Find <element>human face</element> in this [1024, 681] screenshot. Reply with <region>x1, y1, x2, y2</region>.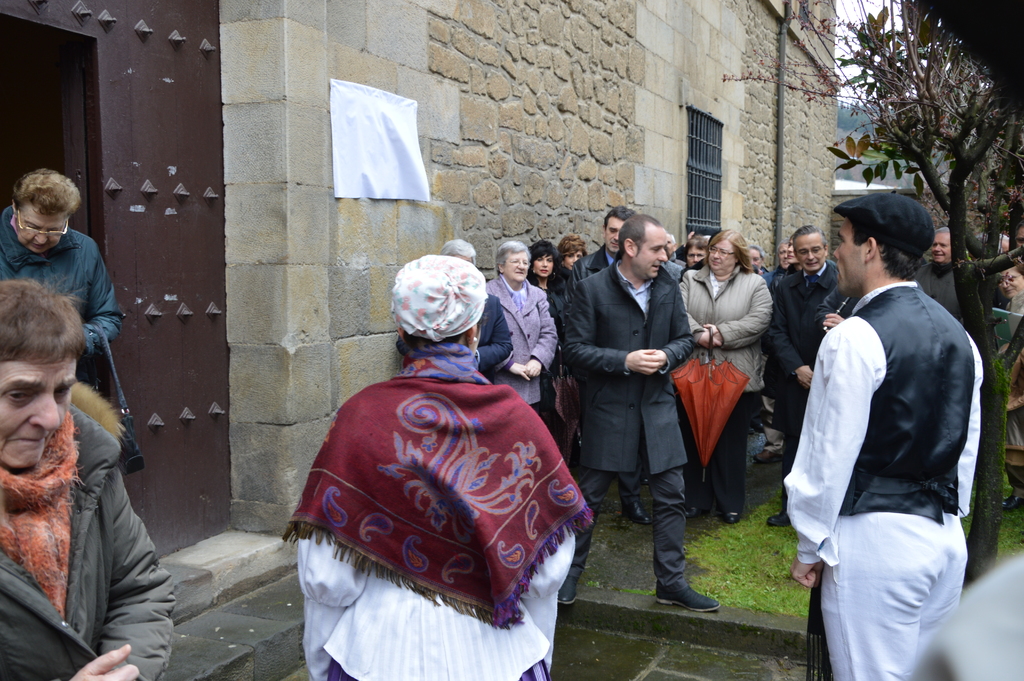
<region>778, 243, 788, 270</region>.
